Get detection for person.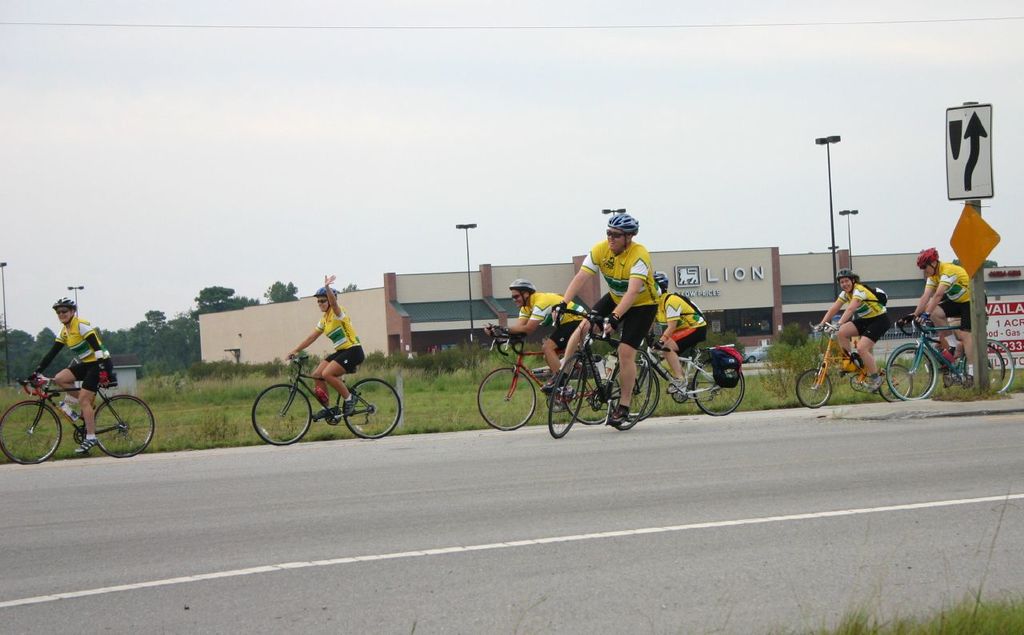
Detection: [left=815, top=262, right=895, bottom=384].
